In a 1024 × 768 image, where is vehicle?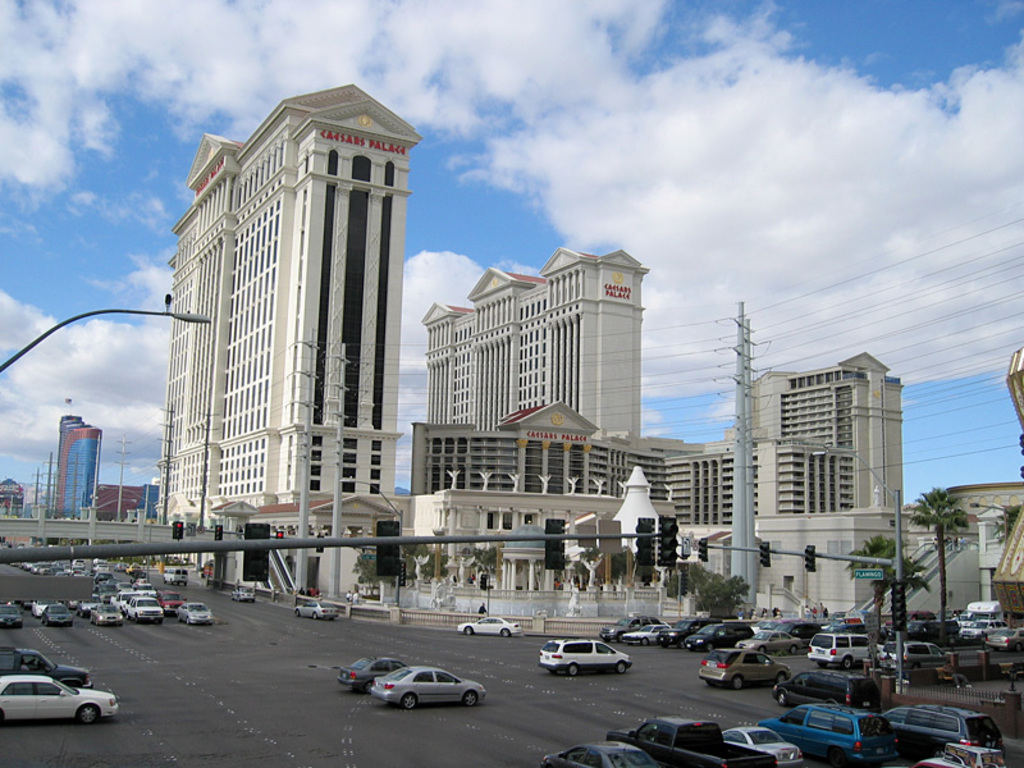
box=[69, 558, 83, 573].
